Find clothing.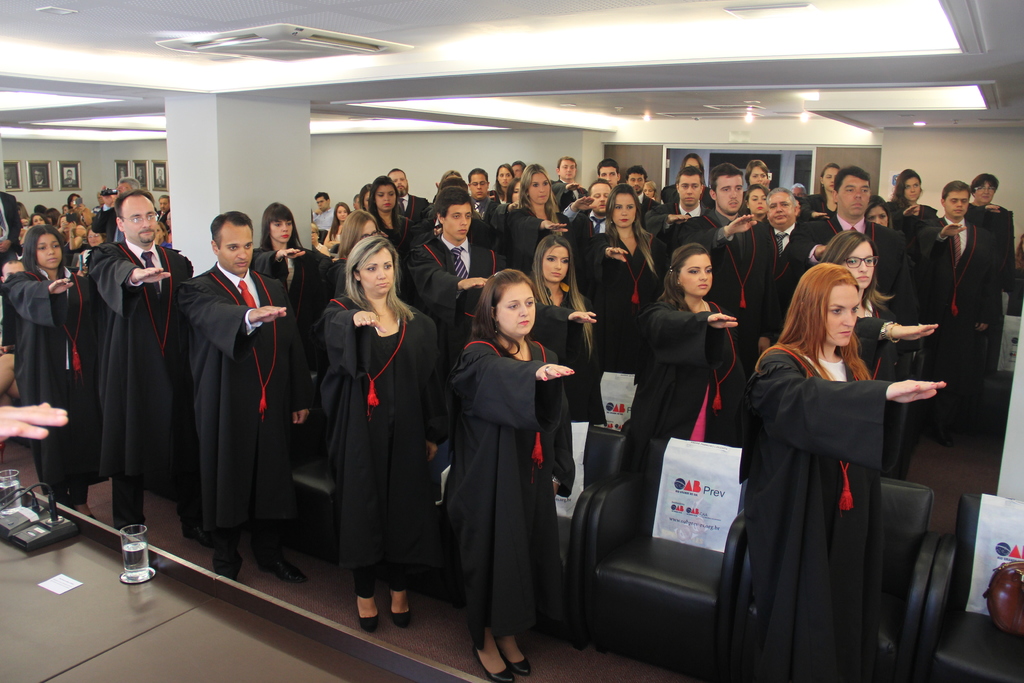
(748,311,941,672).
